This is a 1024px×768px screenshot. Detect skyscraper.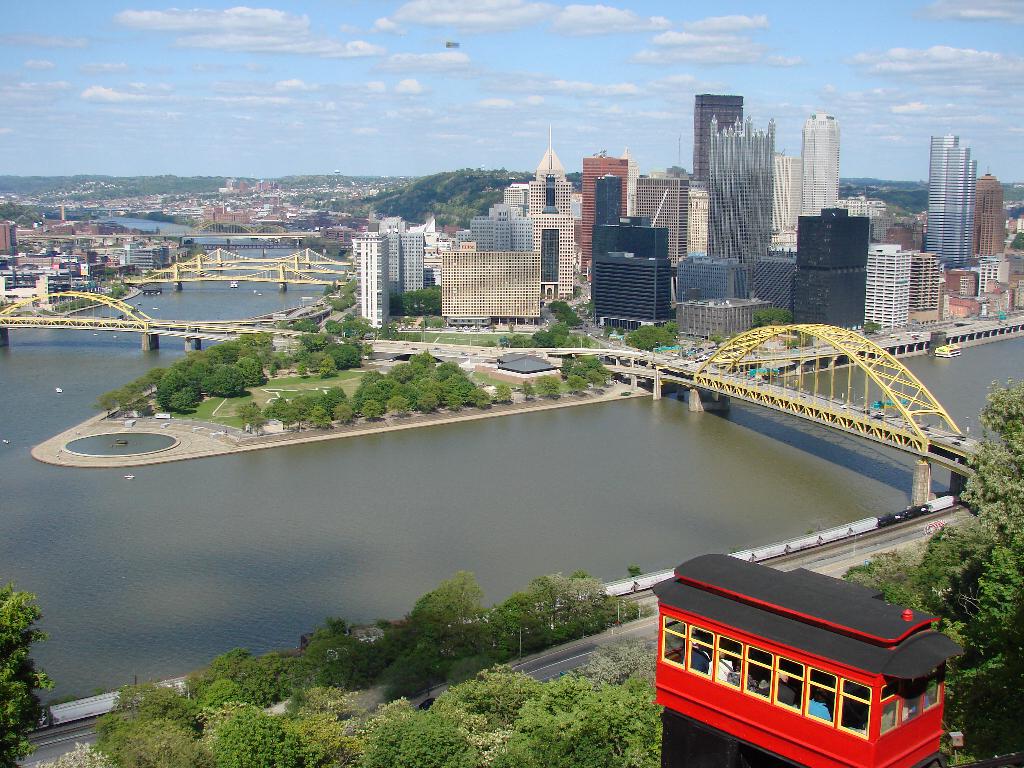
(x1=771, y1=148, x2=796, y2=247).
